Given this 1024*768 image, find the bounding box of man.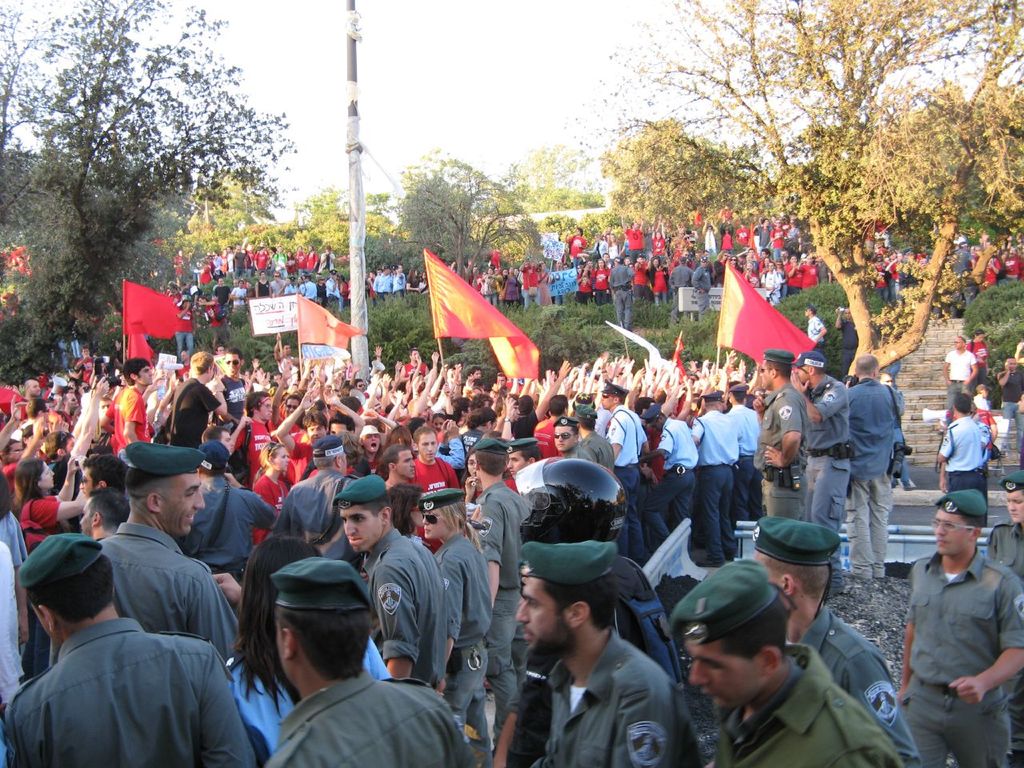
(263, 549, 479, 767).
